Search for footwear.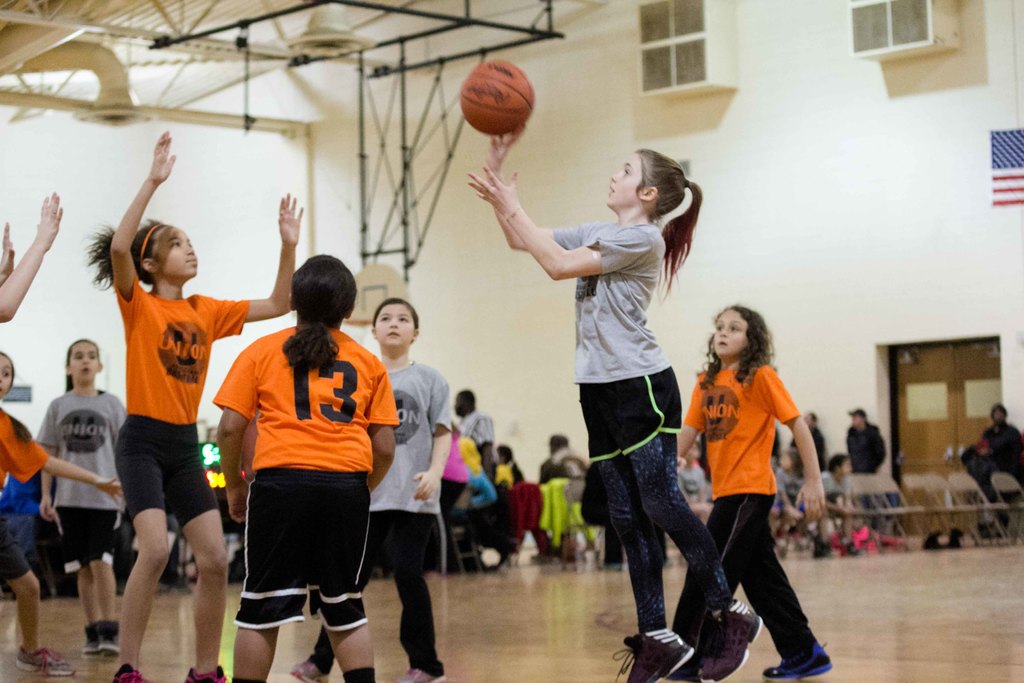
Found at (757, 637, 835, 678).
